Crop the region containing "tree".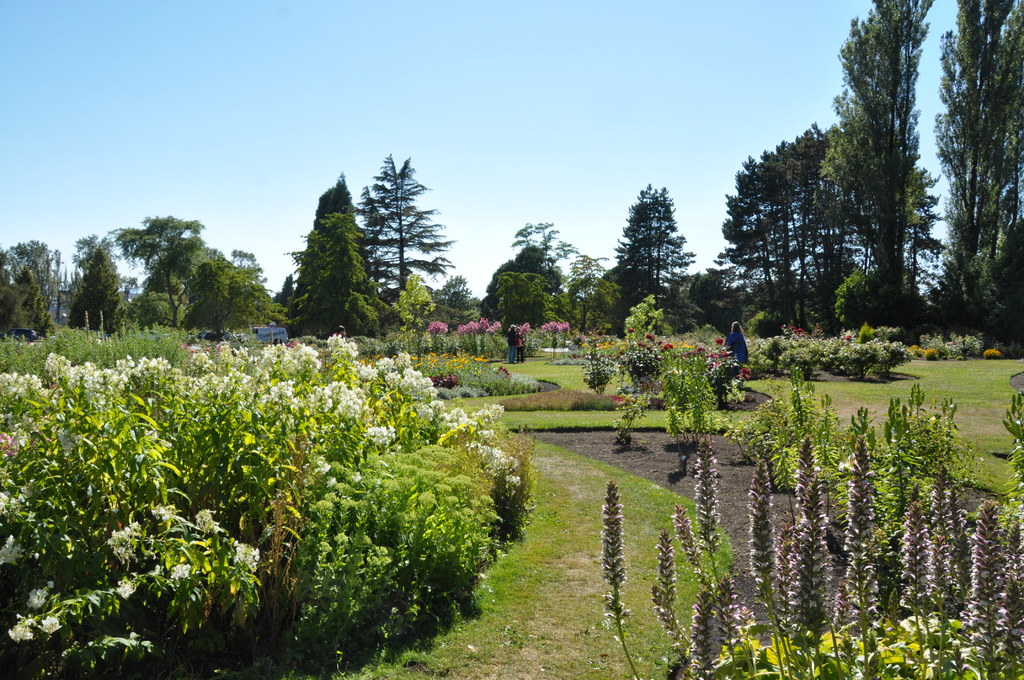
Crop region: select_region(352, 146, 452, 311).
